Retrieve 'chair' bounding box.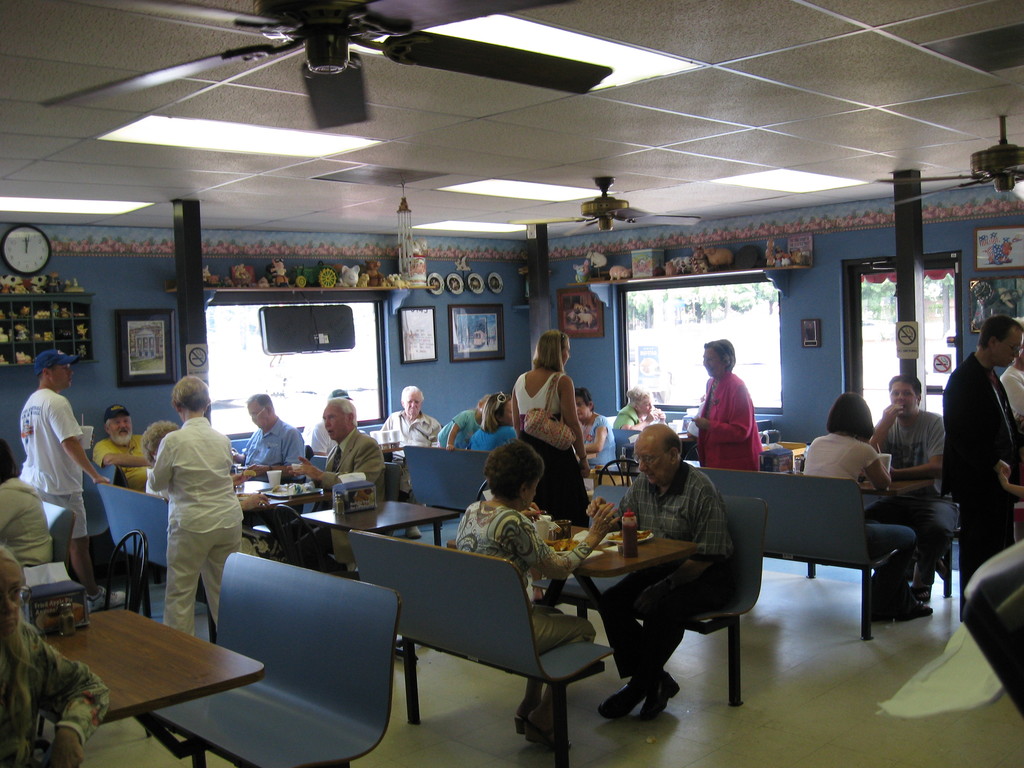
Bounding box: <region>102, 527, 158, 738</region>.
